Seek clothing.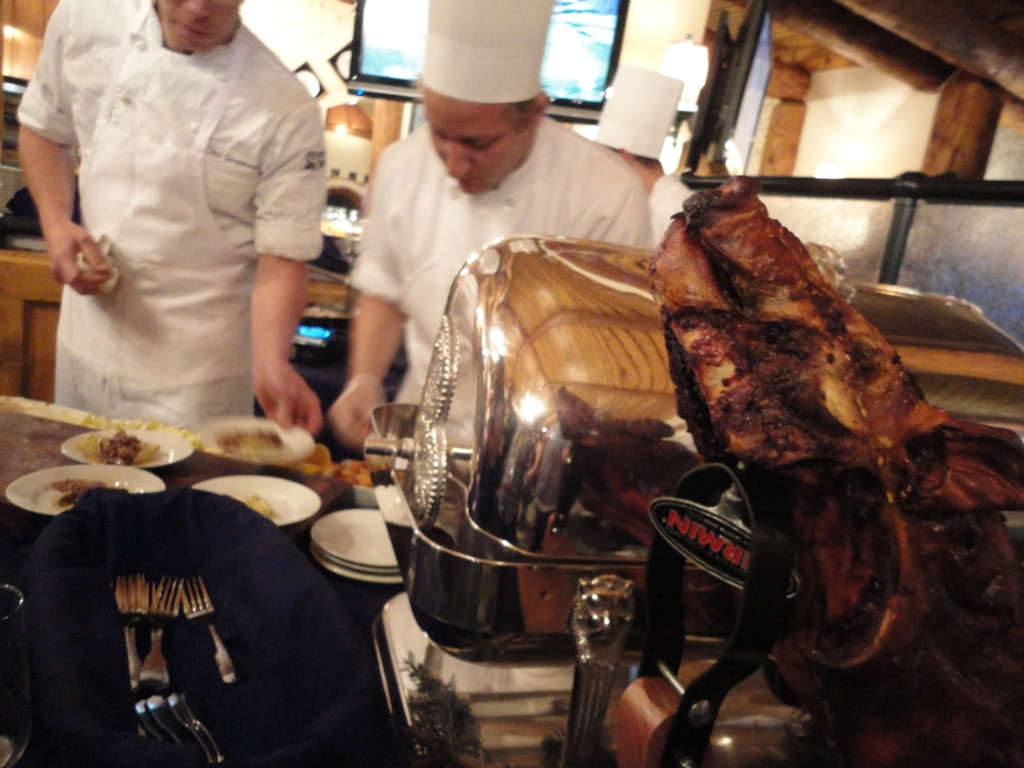
<box>19,0,353,465</box>.
